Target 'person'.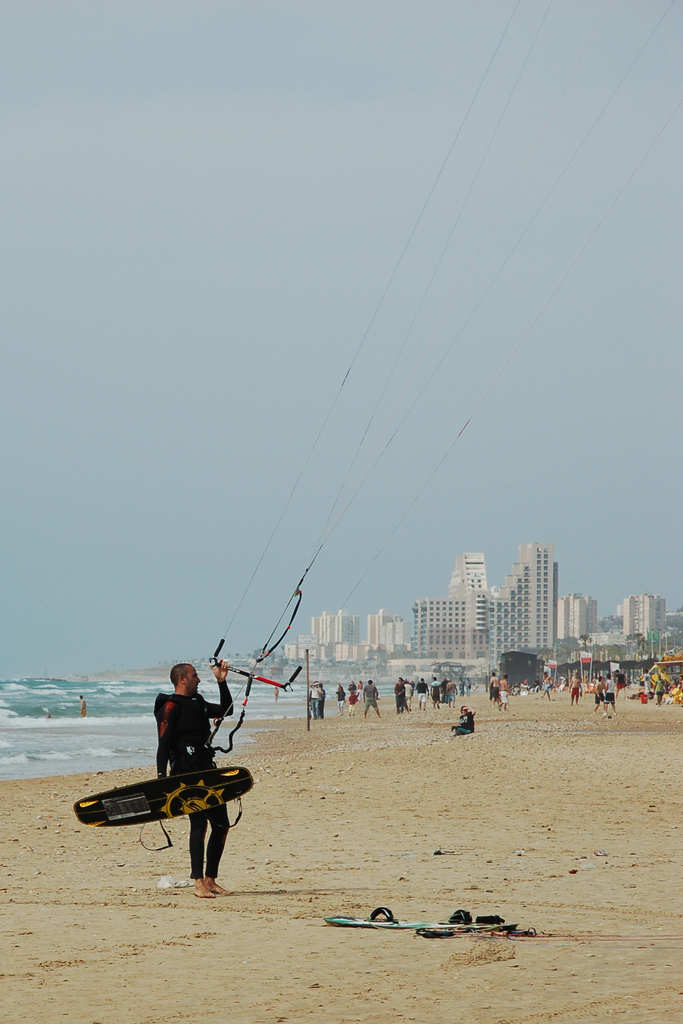
Target region: [335, 683, 348, 707].
